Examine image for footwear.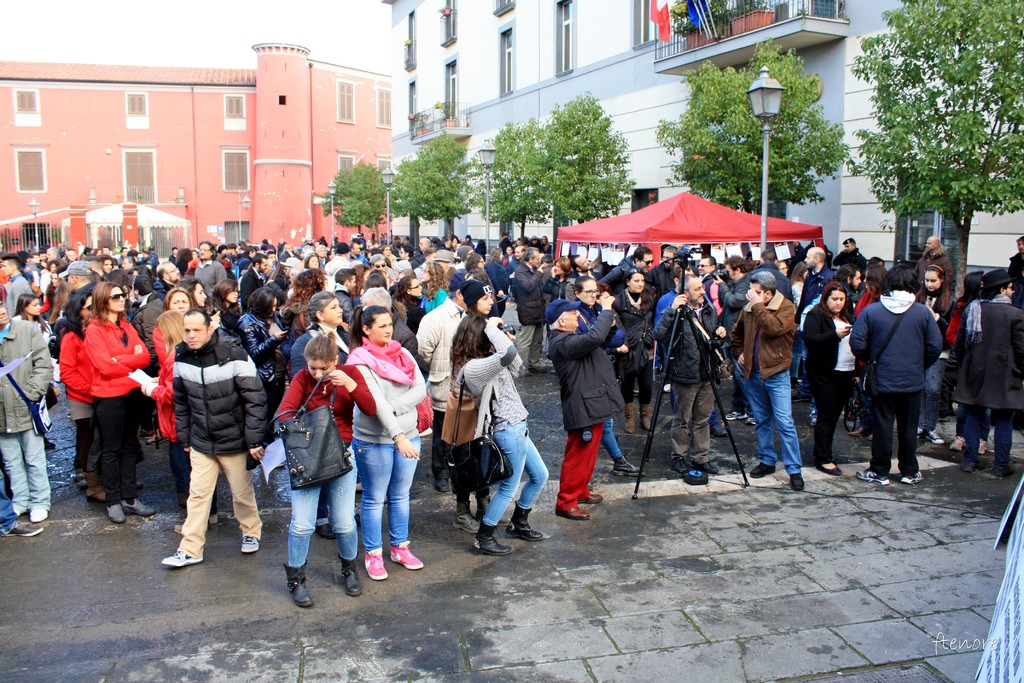
Examination result: 743:414:757:427.
